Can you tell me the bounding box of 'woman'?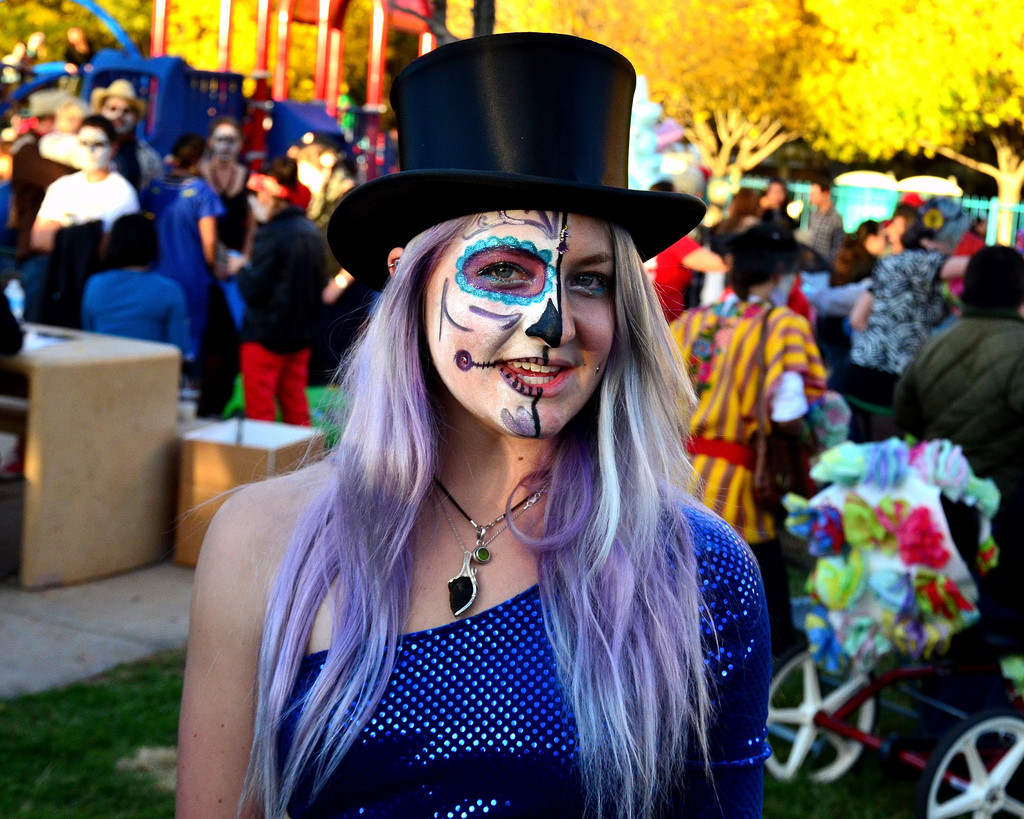
detection(166, 15, 764, 818).
